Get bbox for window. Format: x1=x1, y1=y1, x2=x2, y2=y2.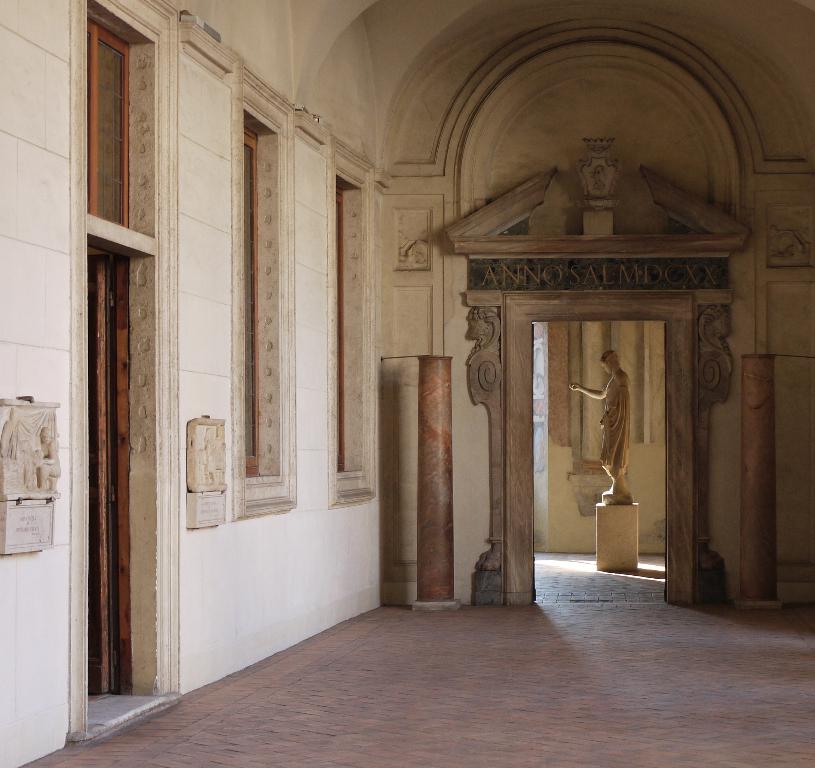
x1=327, y1=137, x2=378, y2=505.
